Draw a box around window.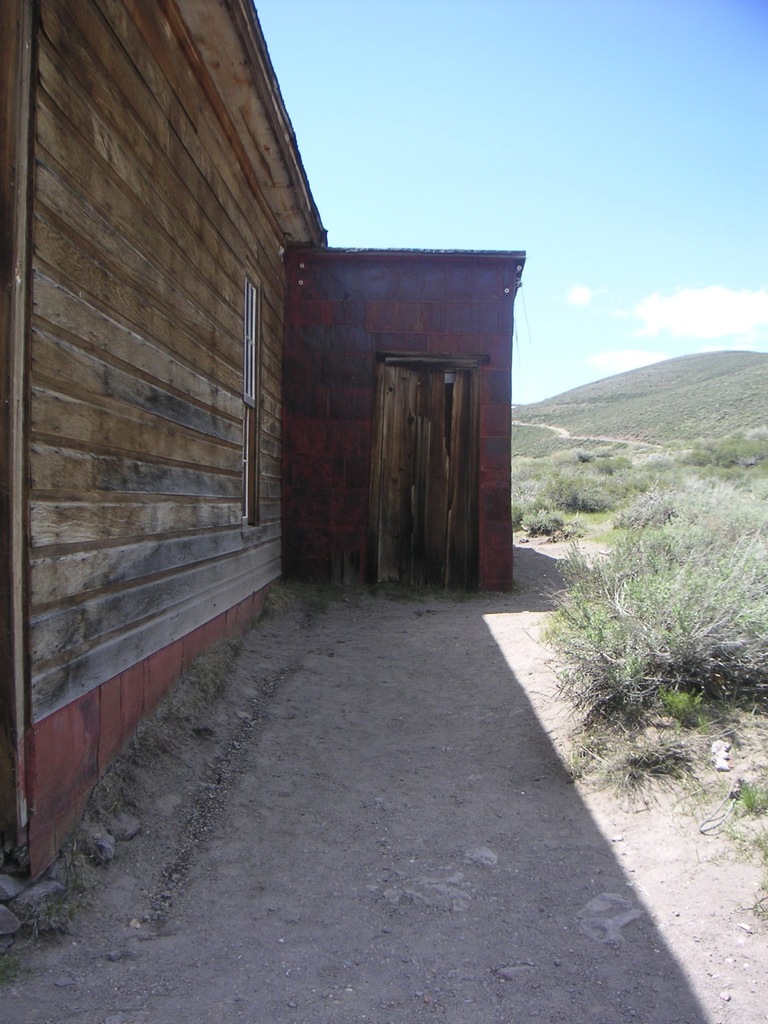
box(245, 273, 262, 525).
